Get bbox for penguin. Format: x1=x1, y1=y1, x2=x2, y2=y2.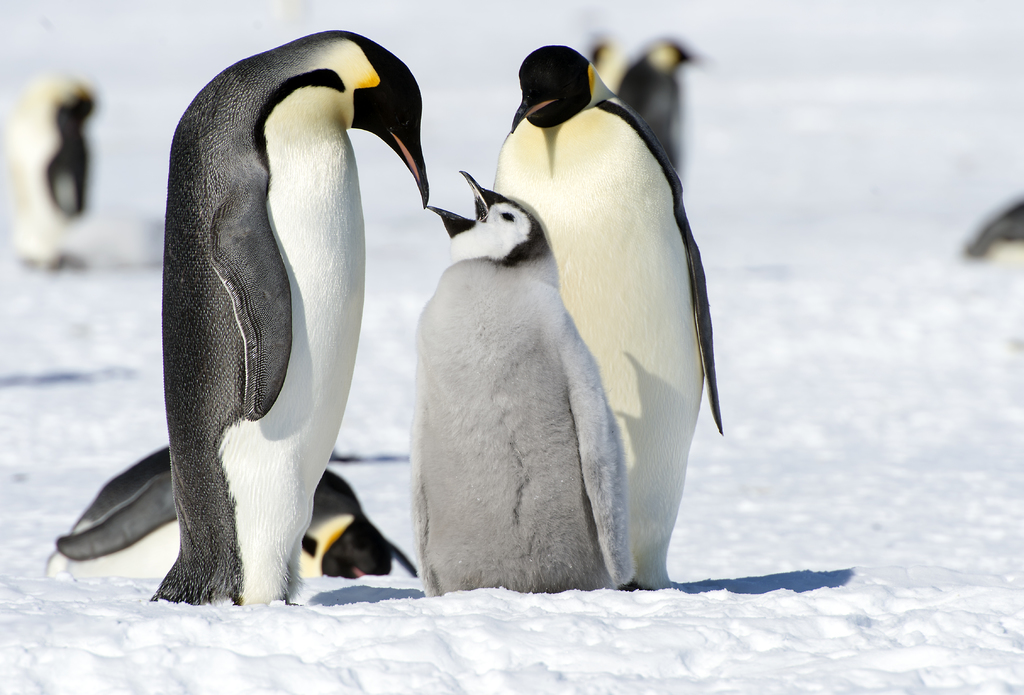
x1=607, y1=34, x2=705, y2=182.
